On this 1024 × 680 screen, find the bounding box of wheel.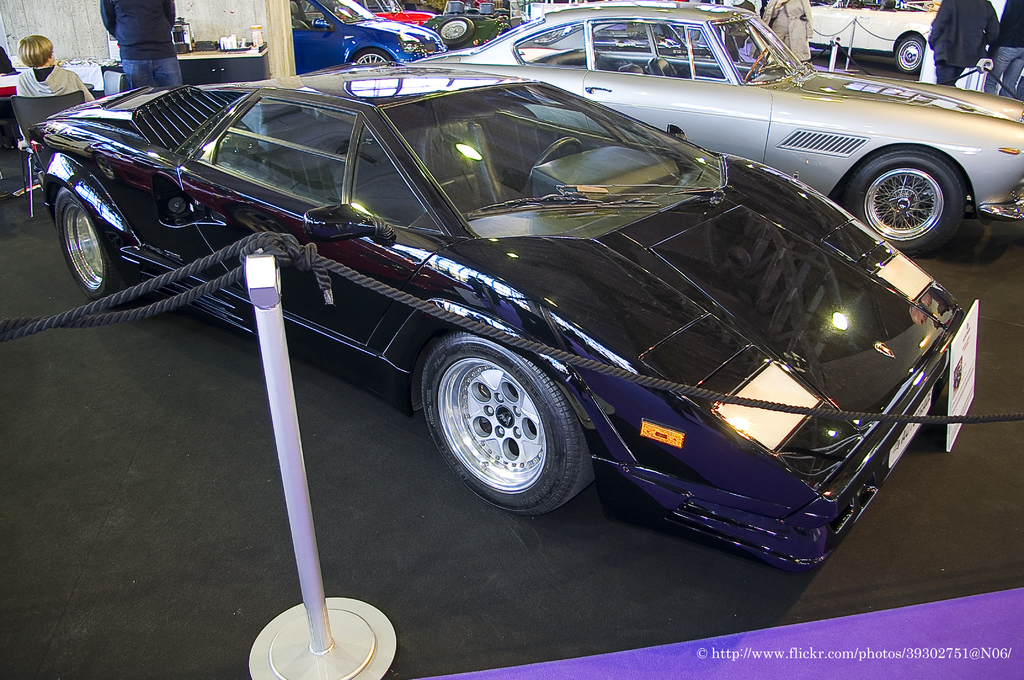
Bounding box: (left=893, top=35, right=925, bottom=75).
